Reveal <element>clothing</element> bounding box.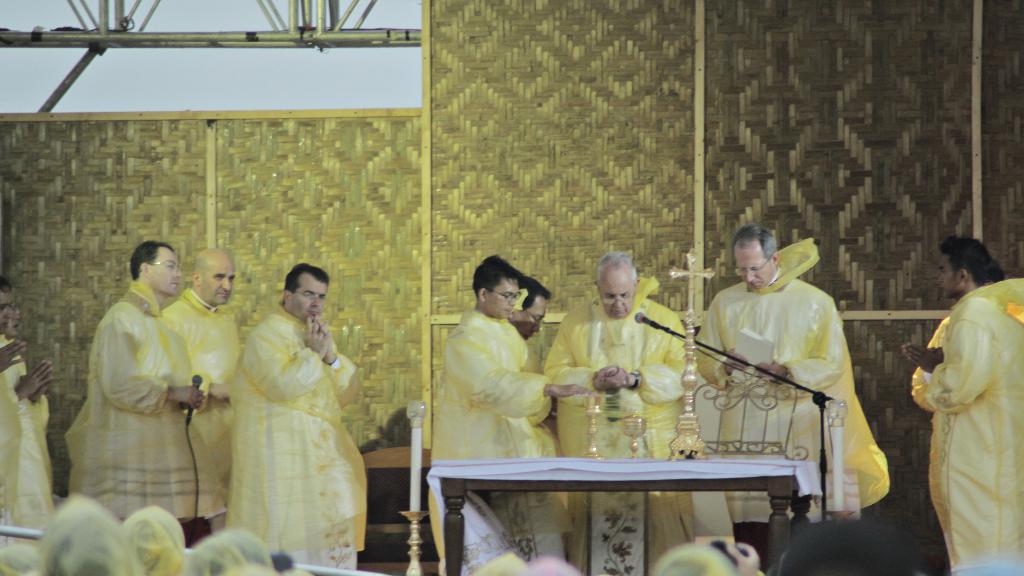
Revealed: x1=225, y1=311, x2=366, y2=563.
